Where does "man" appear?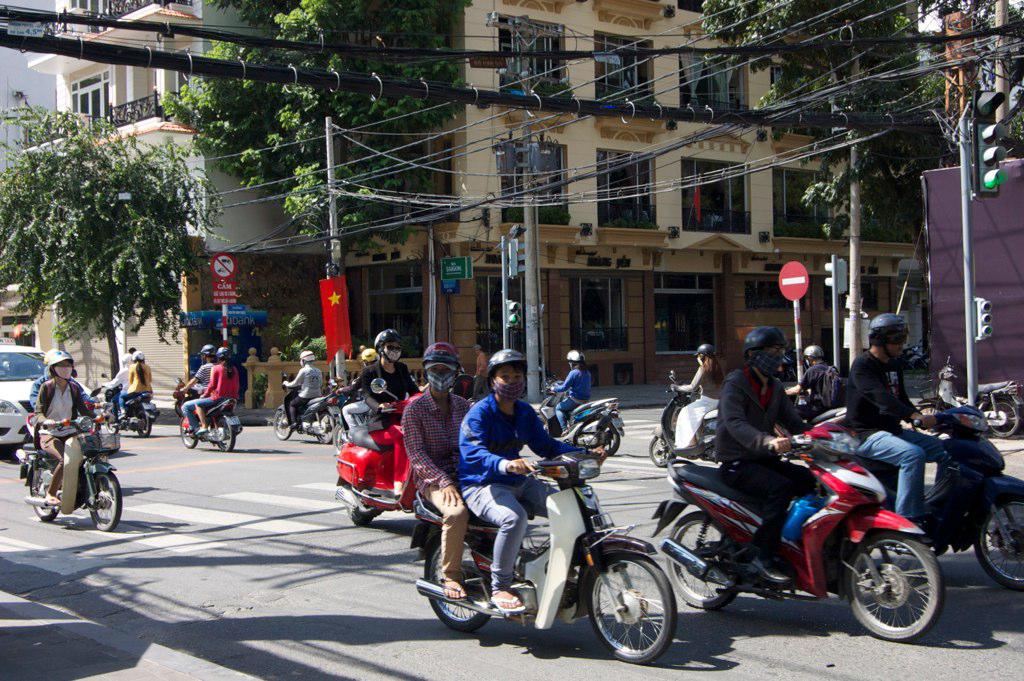
Appears at box(394, 343, 474, 597).
